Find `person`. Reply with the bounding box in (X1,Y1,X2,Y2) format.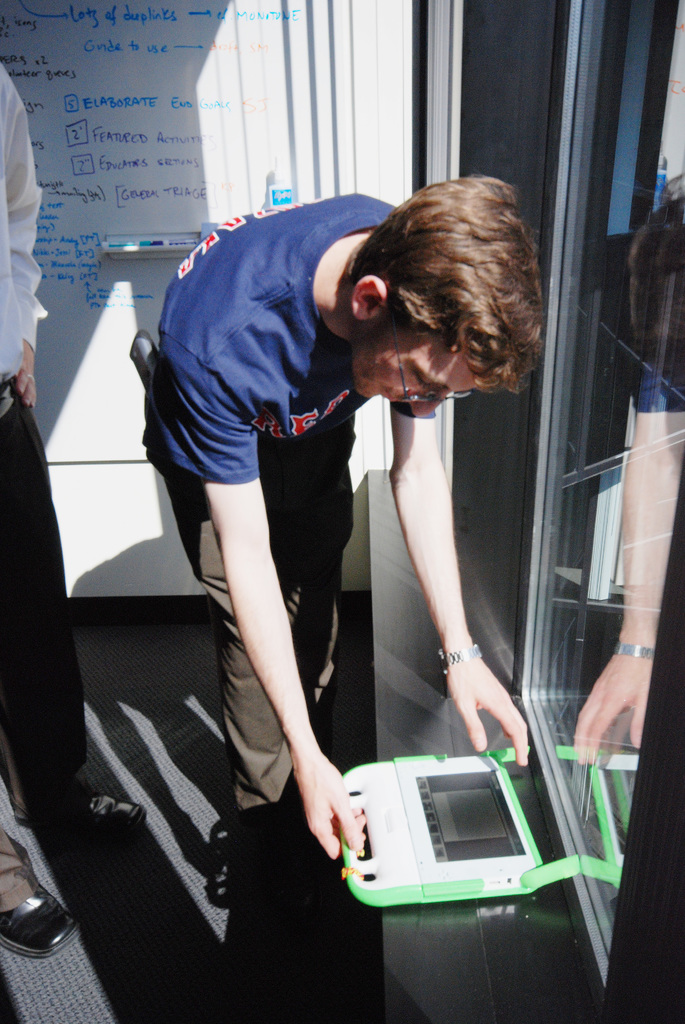
(134,141,546,948).
